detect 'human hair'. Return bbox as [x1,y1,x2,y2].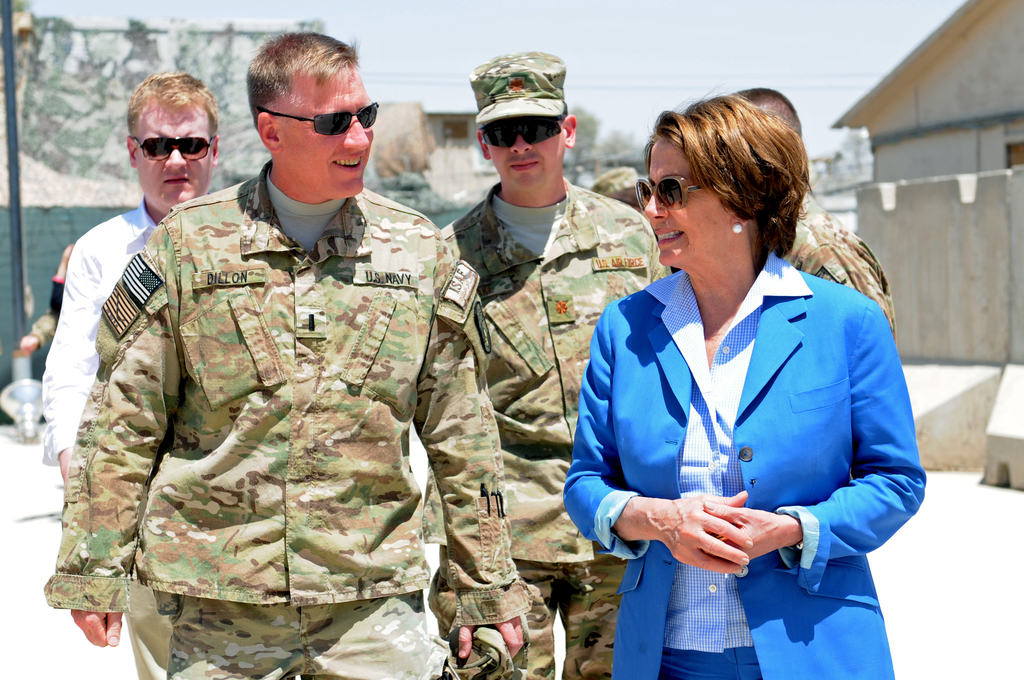
[732,86,805,136].
